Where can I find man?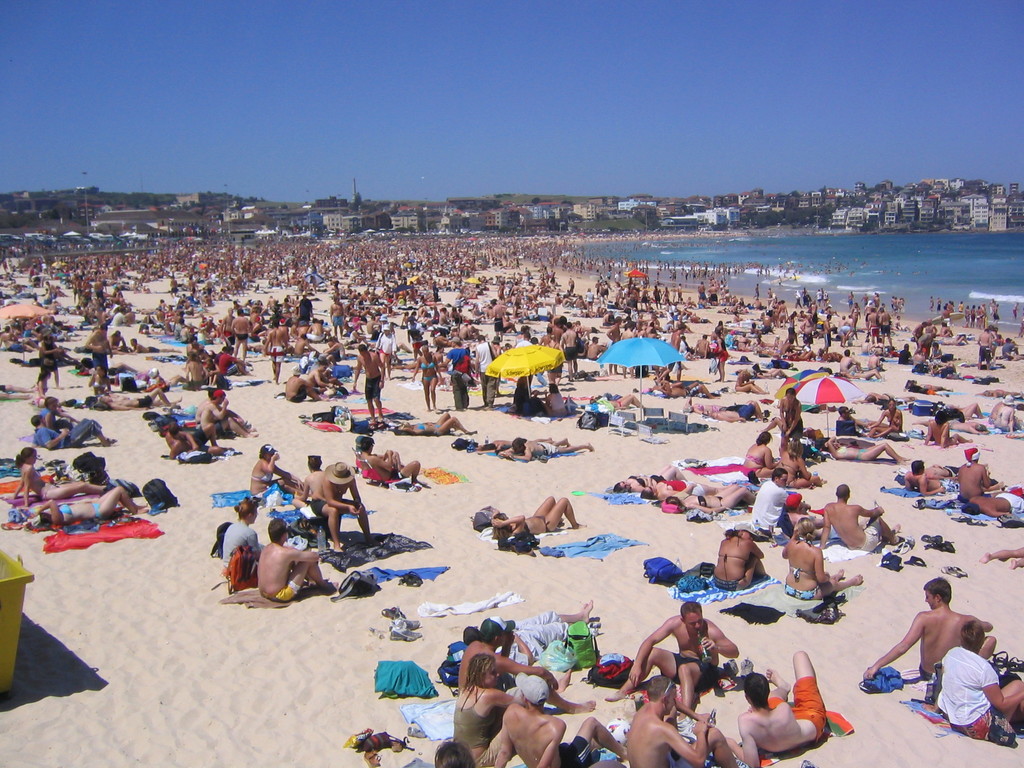
You can find it at [left=582, top=334, right=605, bottom=364].
